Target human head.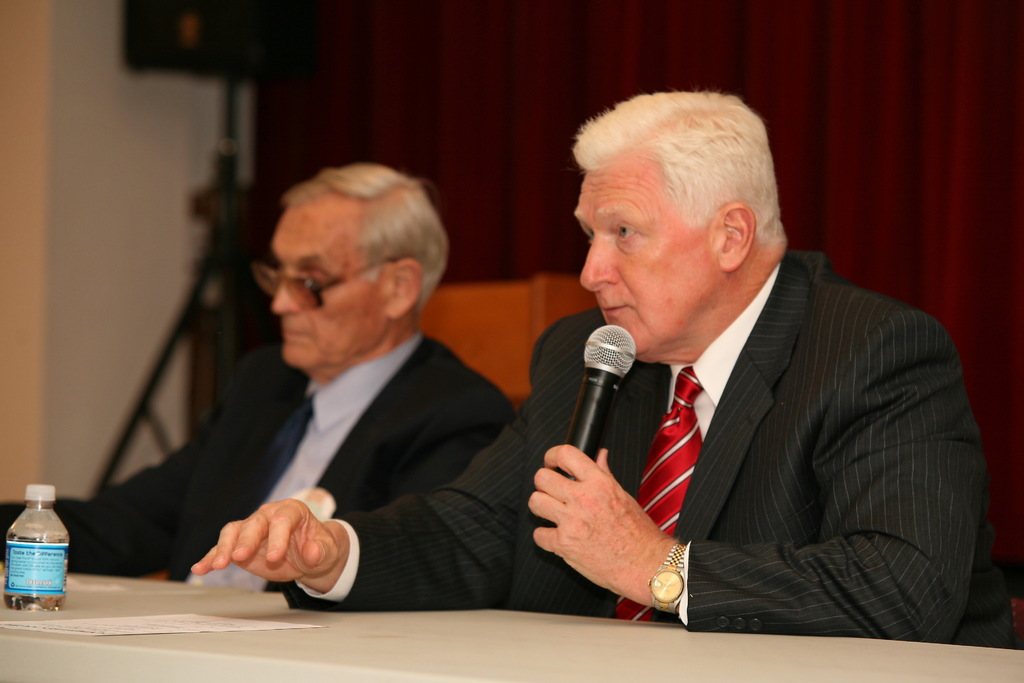
Target region: select_region(543, 88, 795, 333).
